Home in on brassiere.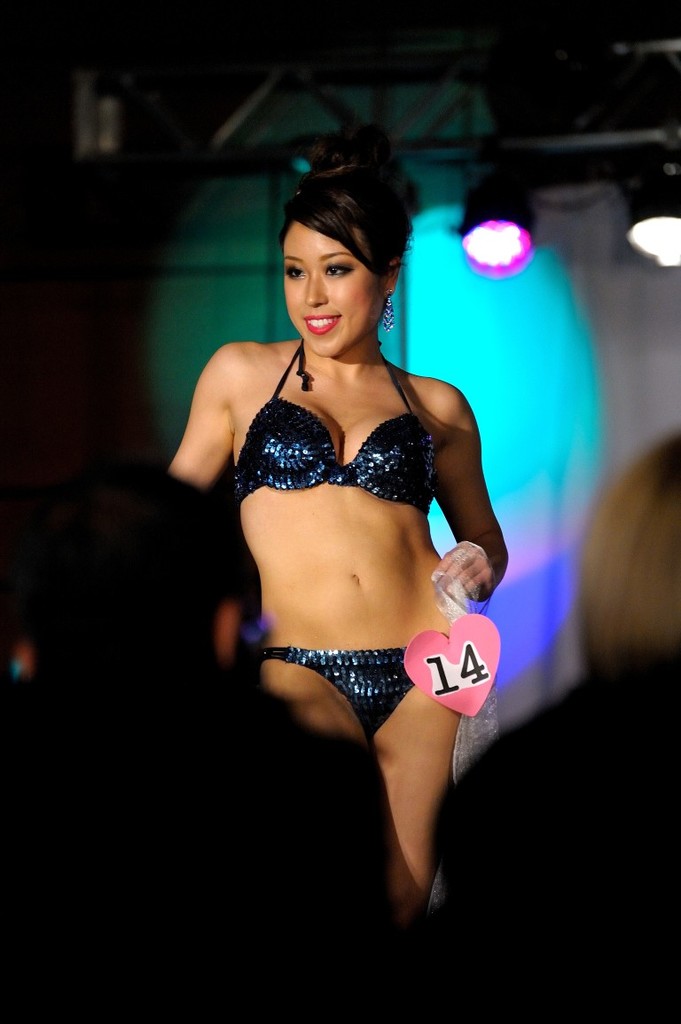
Homed in at x1=221 y1=340 x2=436 y2=501.
